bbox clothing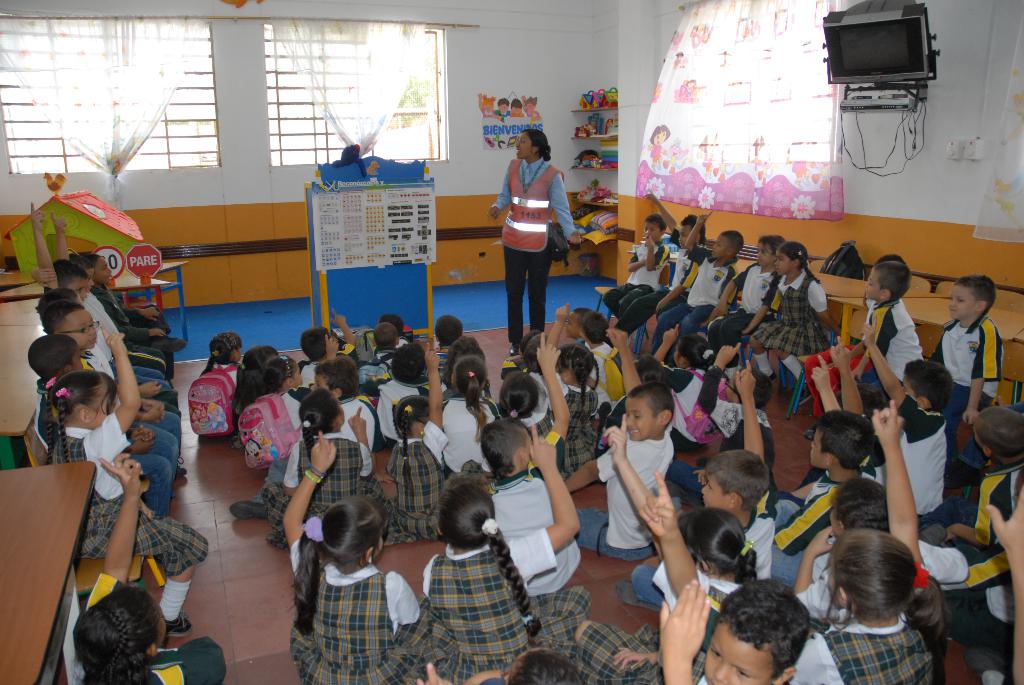
region(611, 237, 699, 335)
